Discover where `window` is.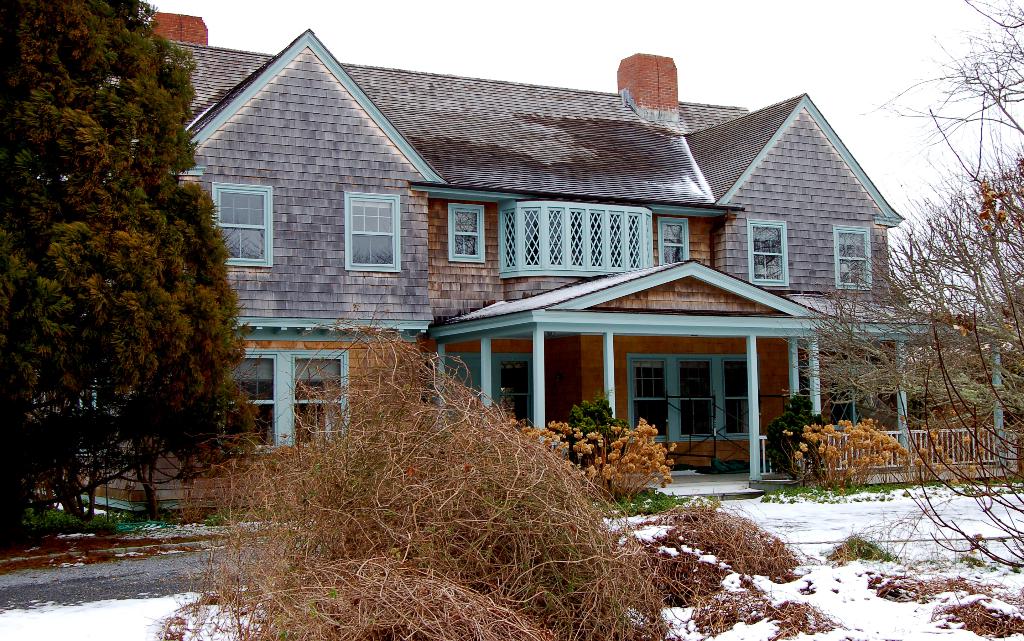
Discovered at x1=212, y1=183, x2=270, y2=268.
